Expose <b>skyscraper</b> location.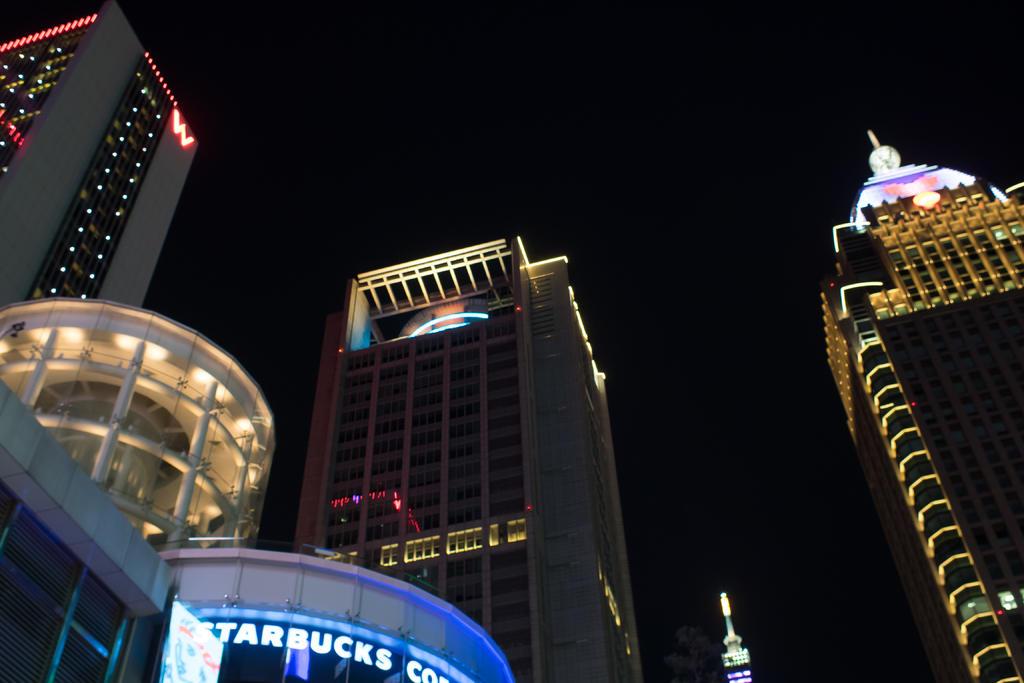
Exposed at pyautogui.locateOnScreen(285, 208, 661, 664).
